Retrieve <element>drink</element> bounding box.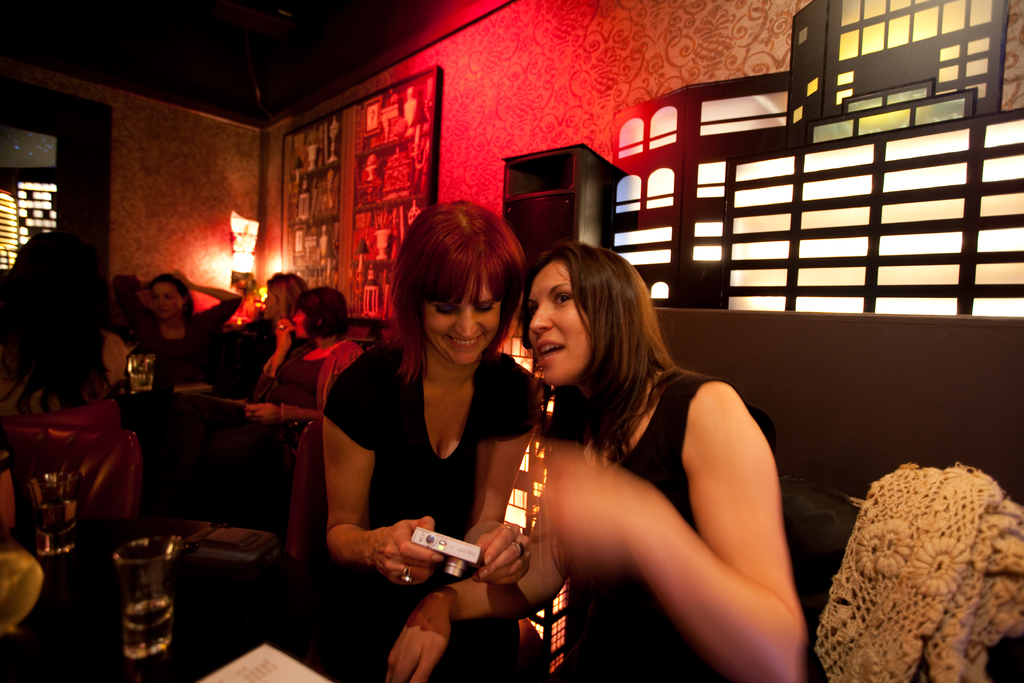
Bounding box: (left=100, top=526, right=183, bottom=668).
